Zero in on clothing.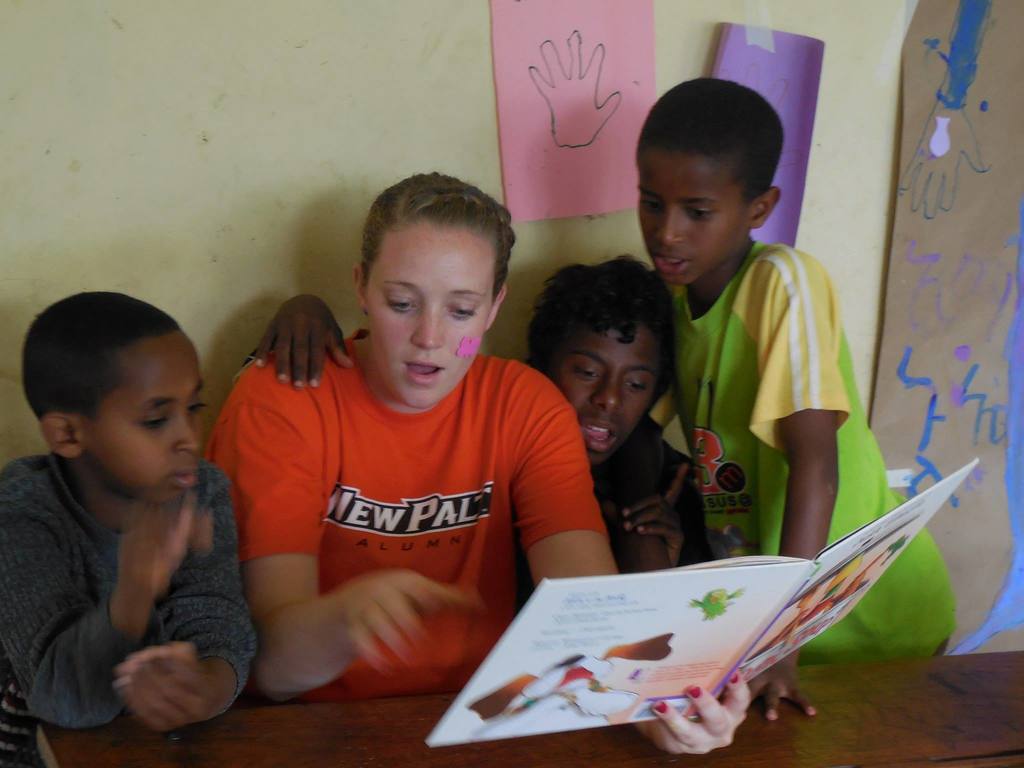
Zeroed in: locate(220, 319, 572, 703).
